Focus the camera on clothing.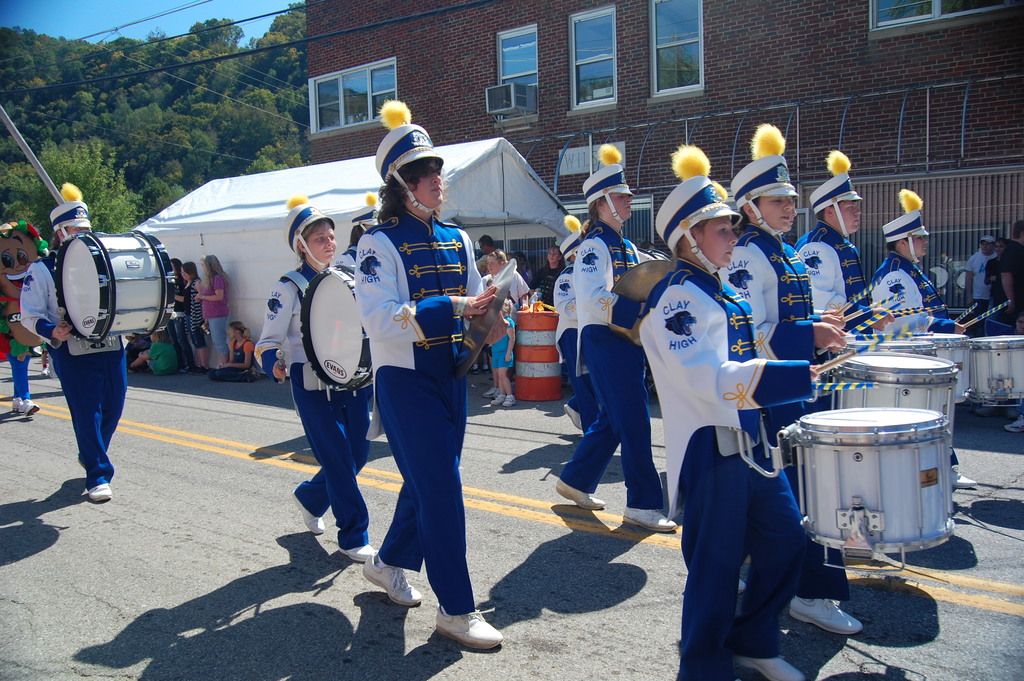
Focus region: [871, 252, 960, 469].
